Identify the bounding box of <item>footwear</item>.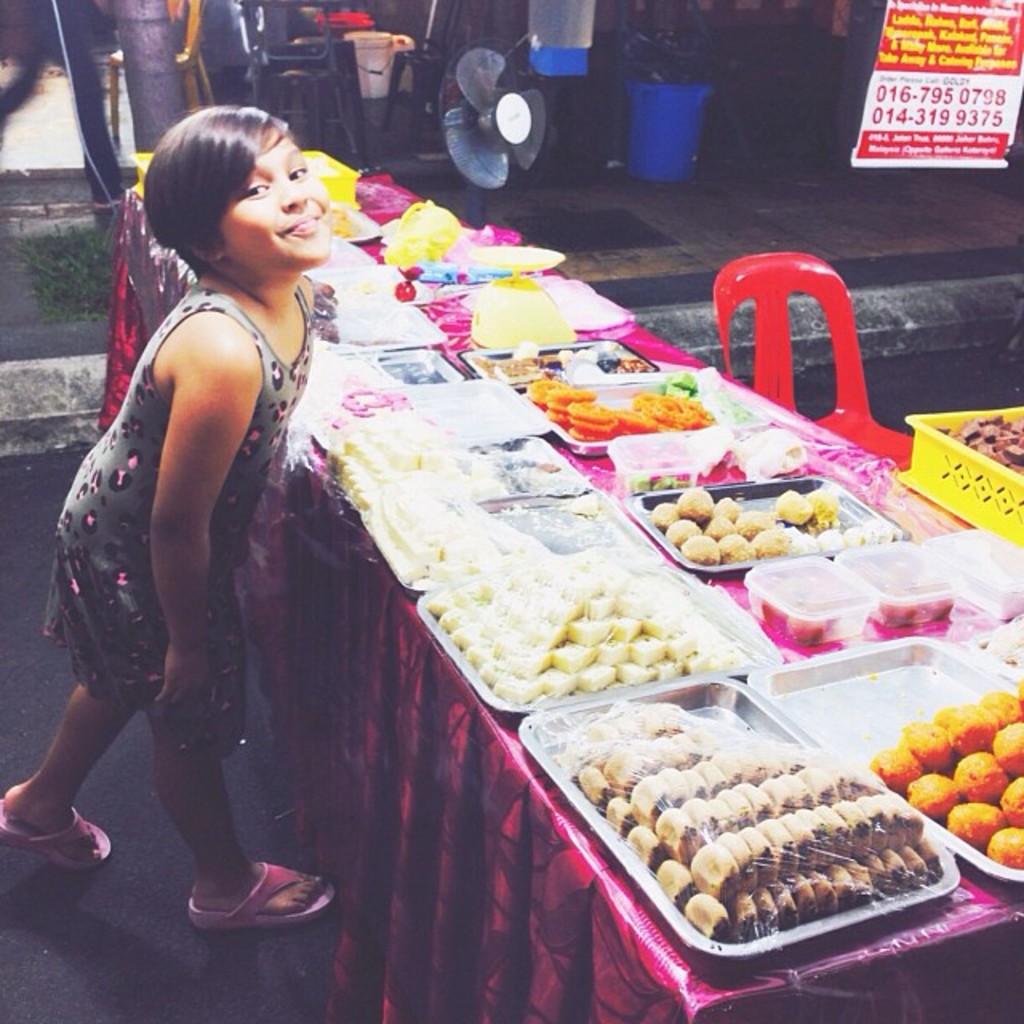
5 781 94 906.
